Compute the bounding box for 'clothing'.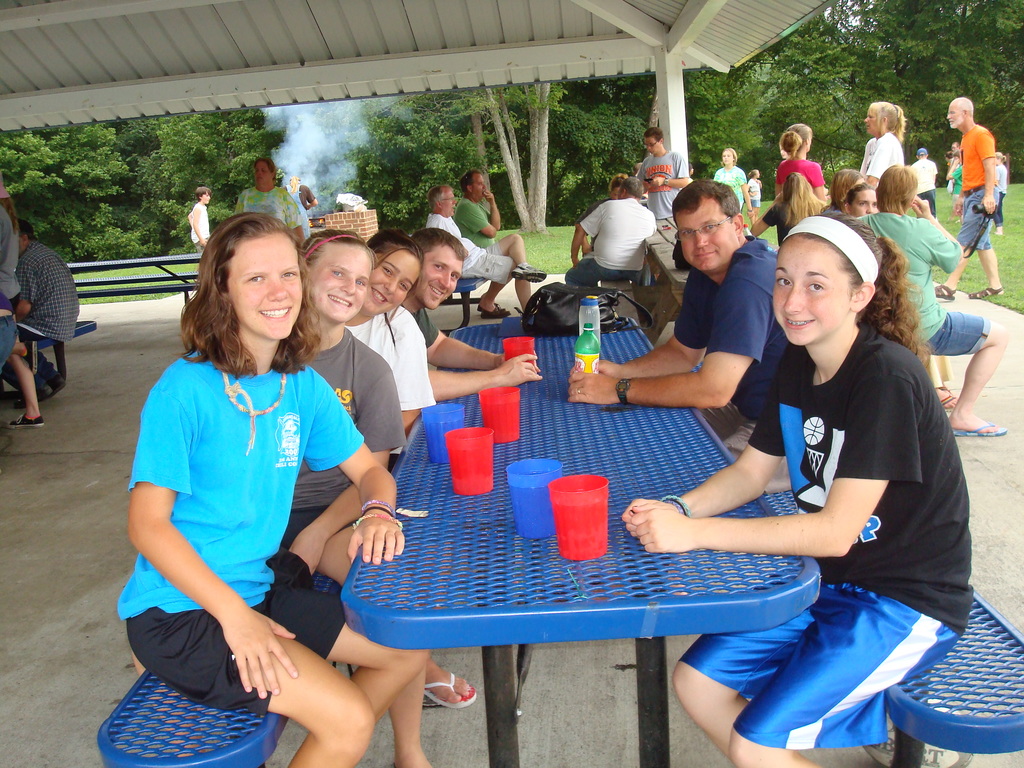
left=391, top=287, right=452, bottom=406.
